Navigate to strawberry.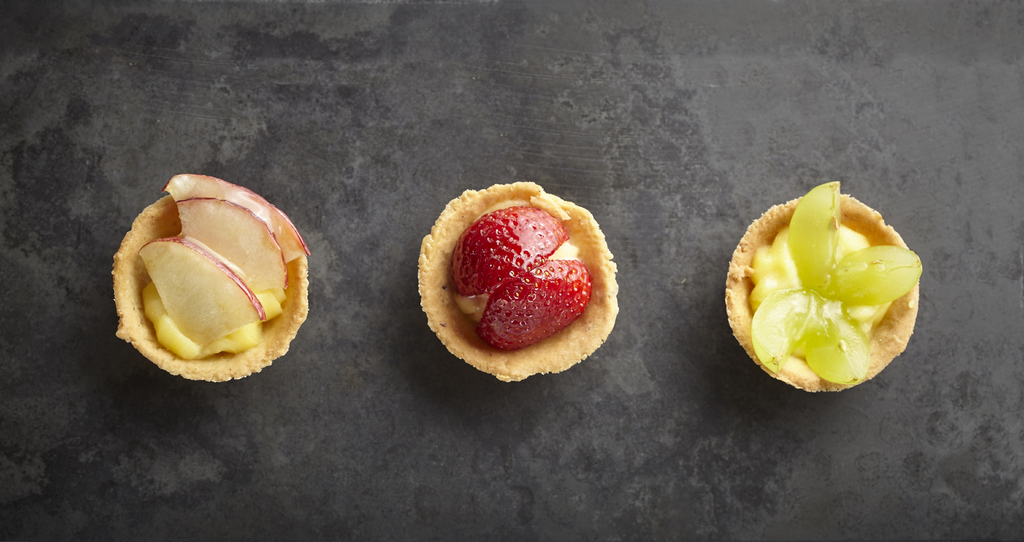
Navigation target: [x1=451, y1=209, x2=566, y2=296].
